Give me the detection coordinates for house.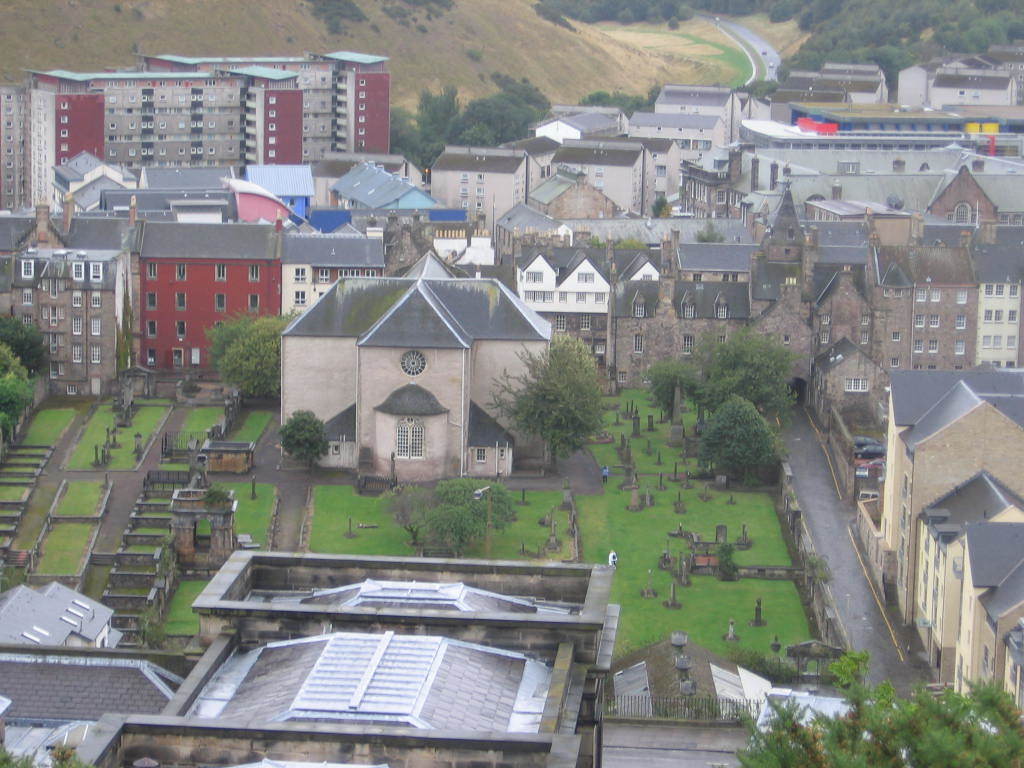
(628, 139, 689, 202).
